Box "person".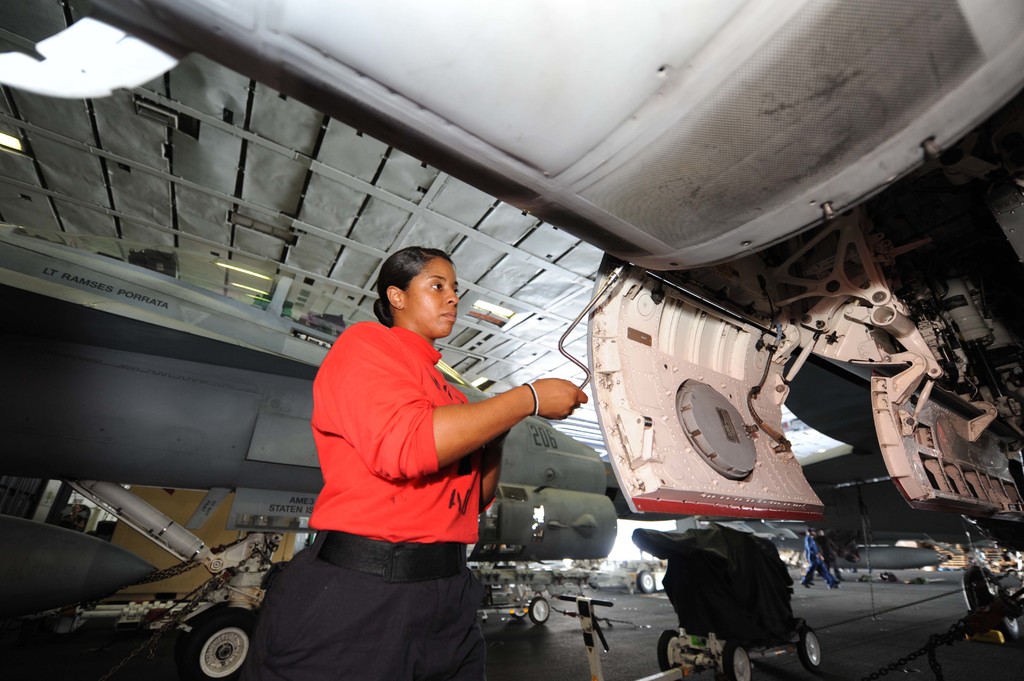
bbox(260, 234, 519, 680).
